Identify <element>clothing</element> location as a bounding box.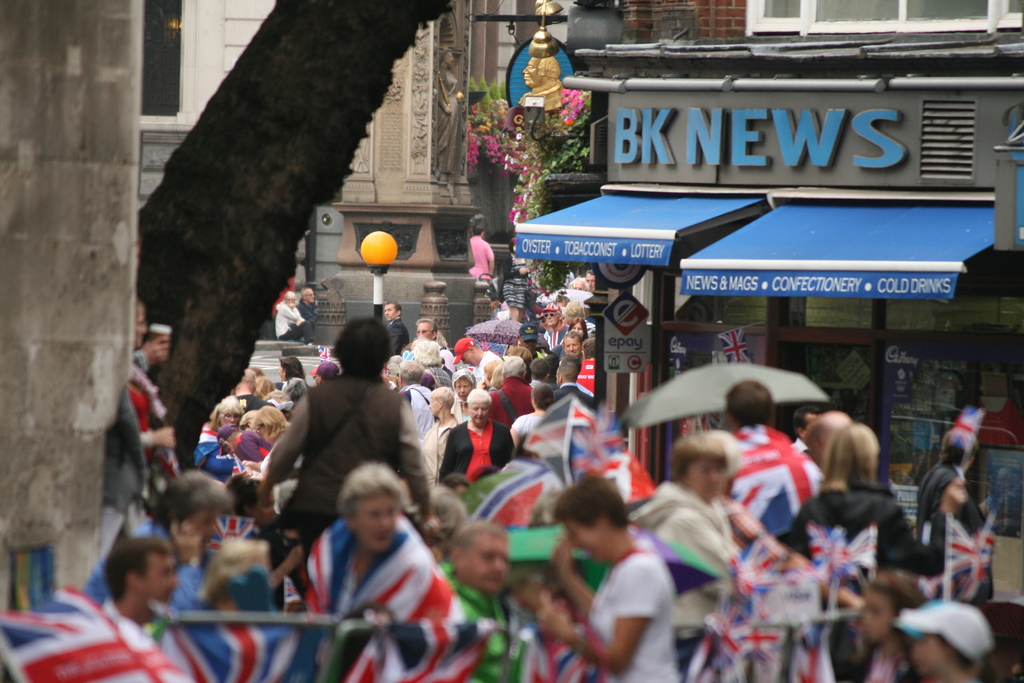
578:359:604:400.
